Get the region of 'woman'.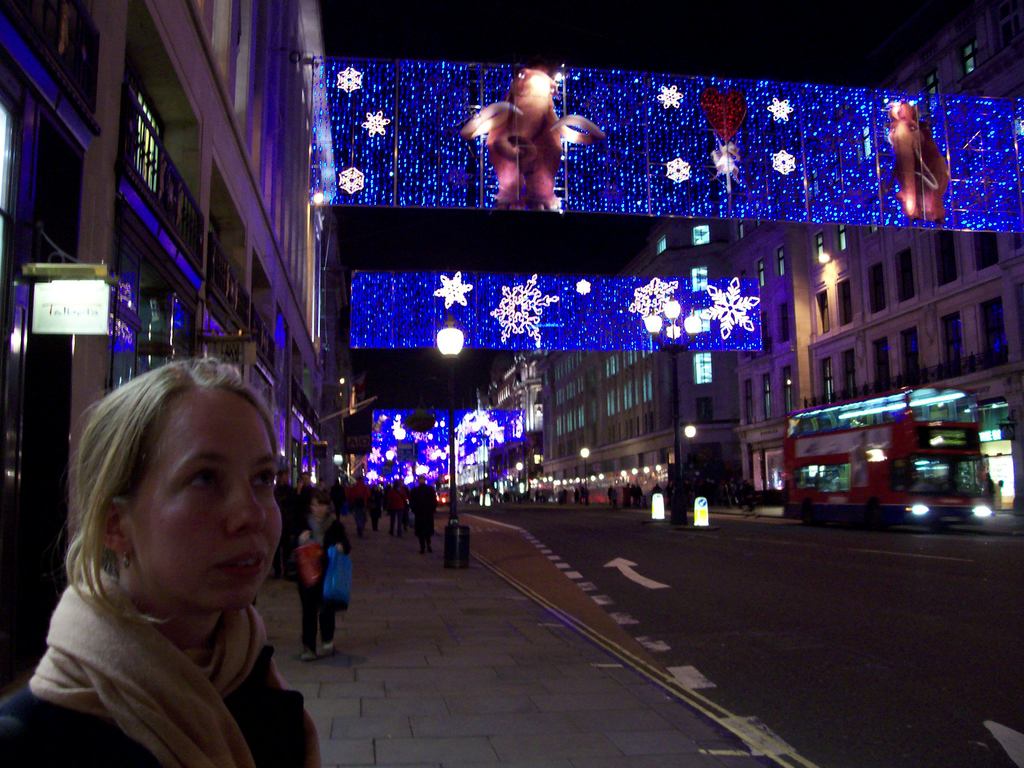
box=[3, 361, 348, 767].
